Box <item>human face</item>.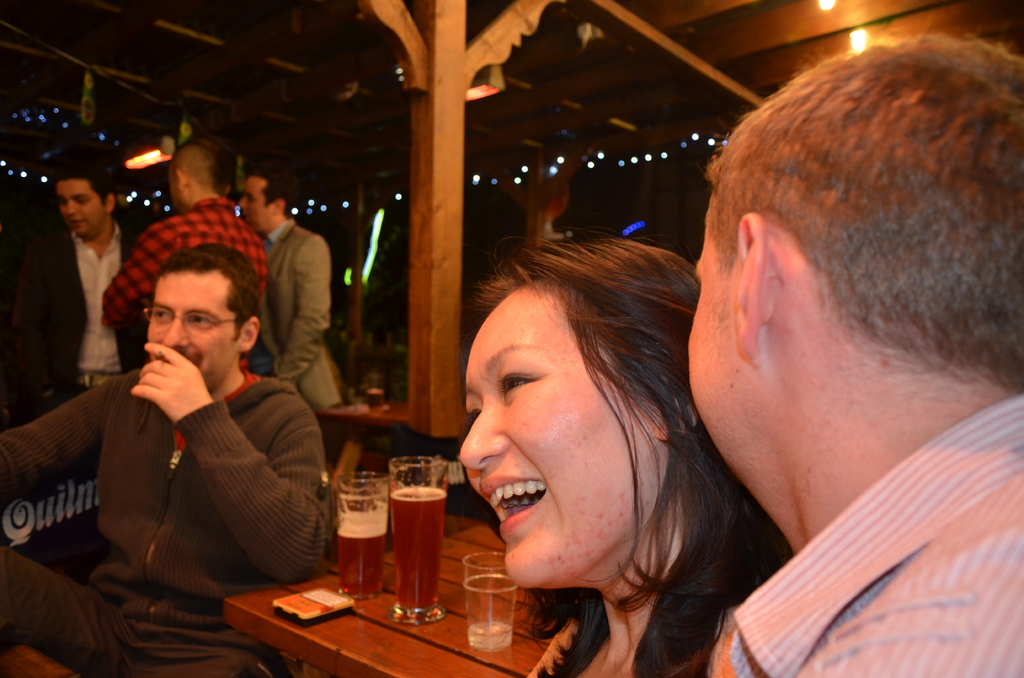
147 273 235 386.
